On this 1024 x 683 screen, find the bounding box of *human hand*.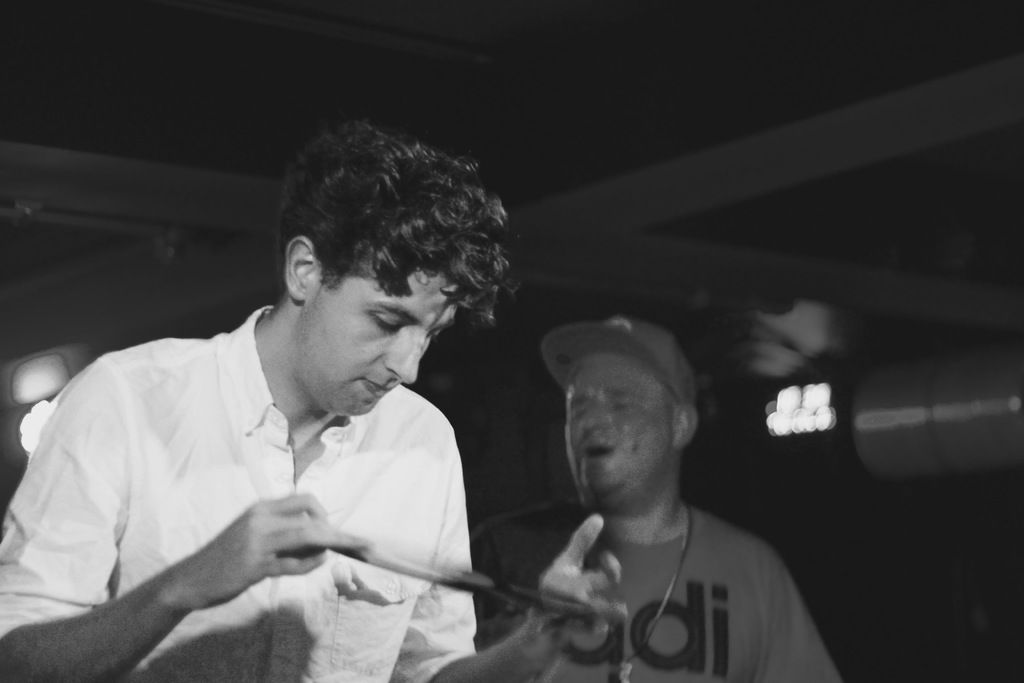
Bounding box: pyautogui.locateOnScreen(531, 513, 627, 646).
